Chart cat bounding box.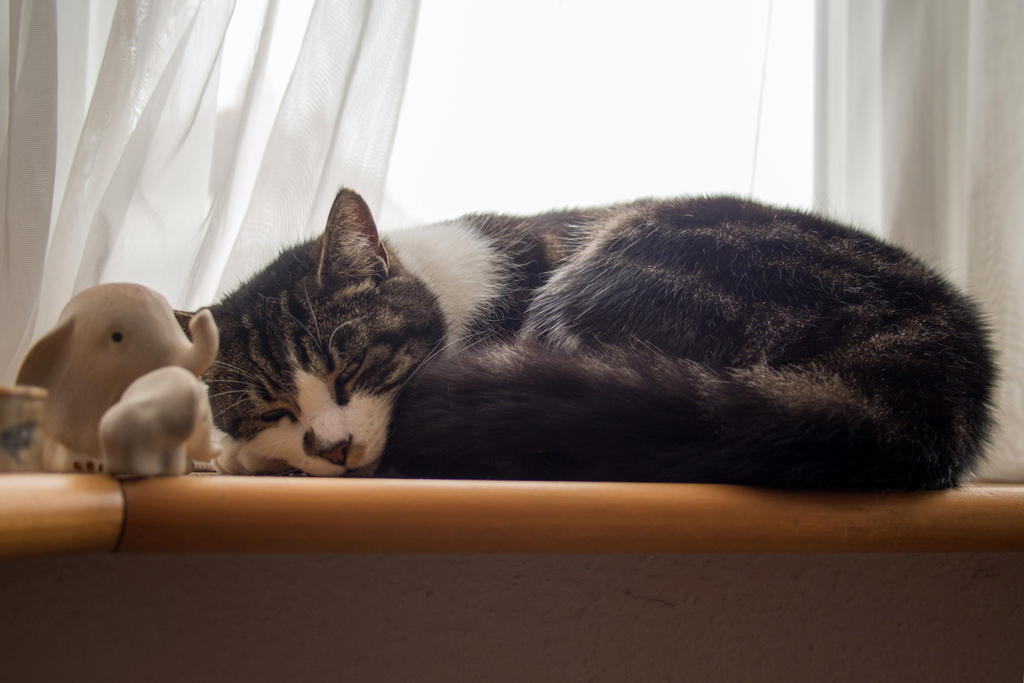
Charted: <bbox>173, 184, 1007, 504</bbox>.
